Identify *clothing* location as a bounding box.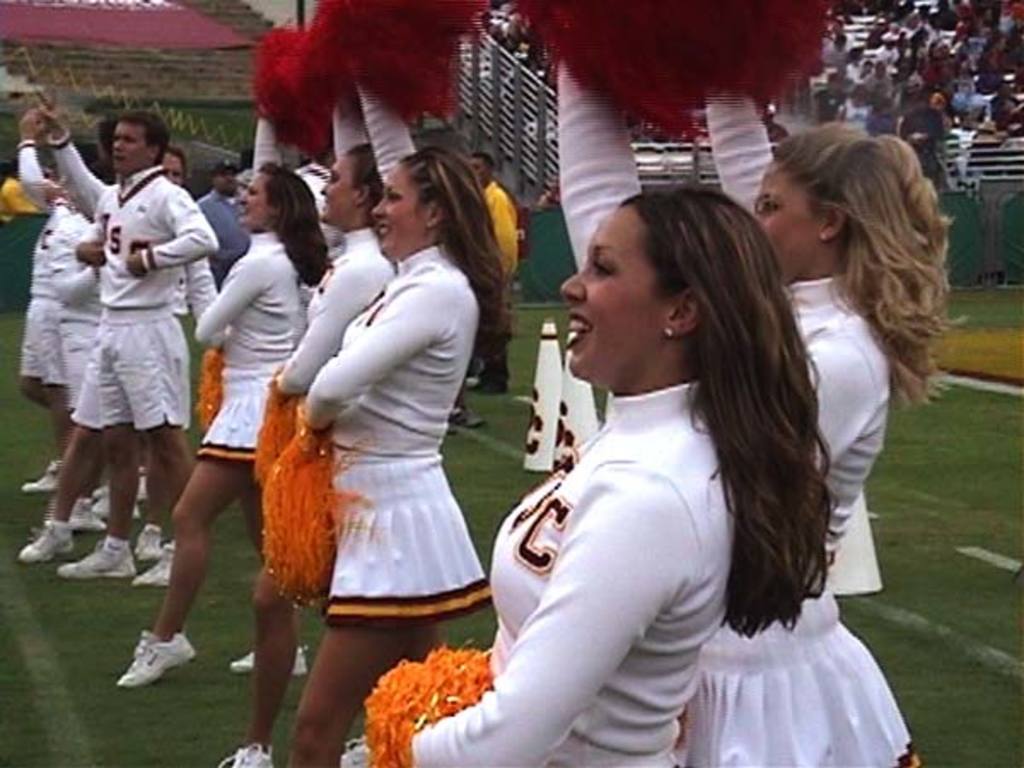
select_region(297, 79, 493, 635).
